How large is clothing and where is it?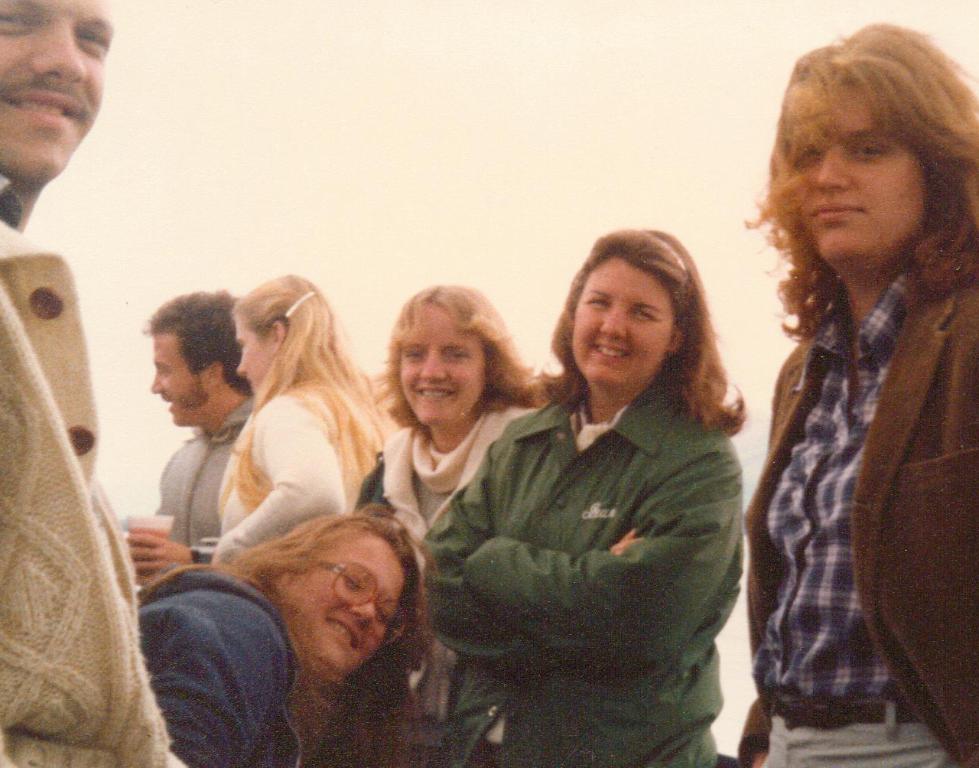
Bounding box: crop(134, 569, 360, 767).
